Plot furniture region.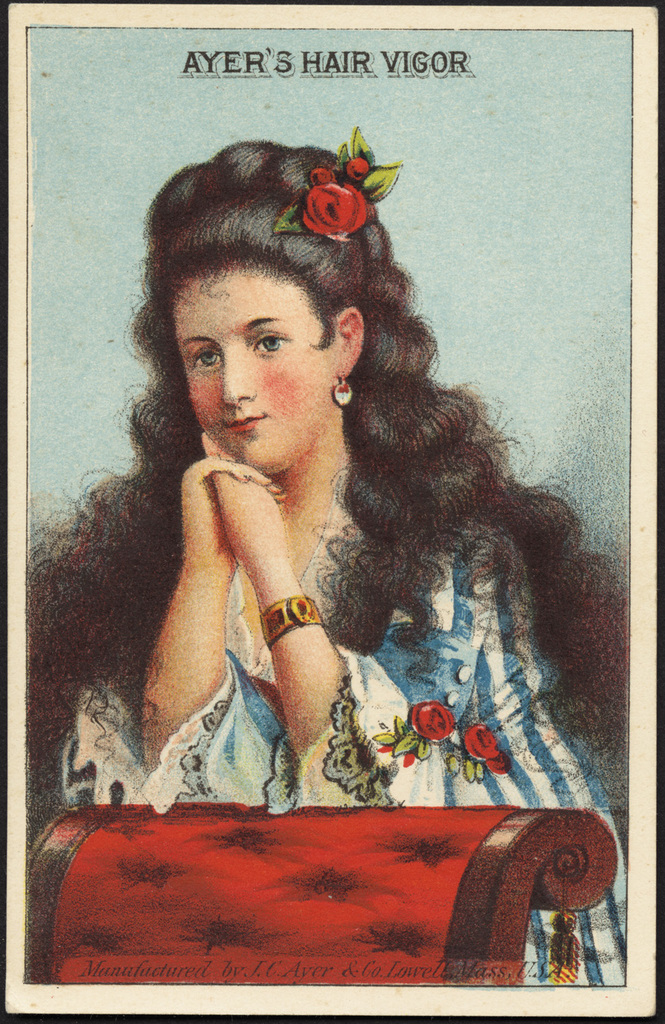
Plotted at 23:803:619:987.
